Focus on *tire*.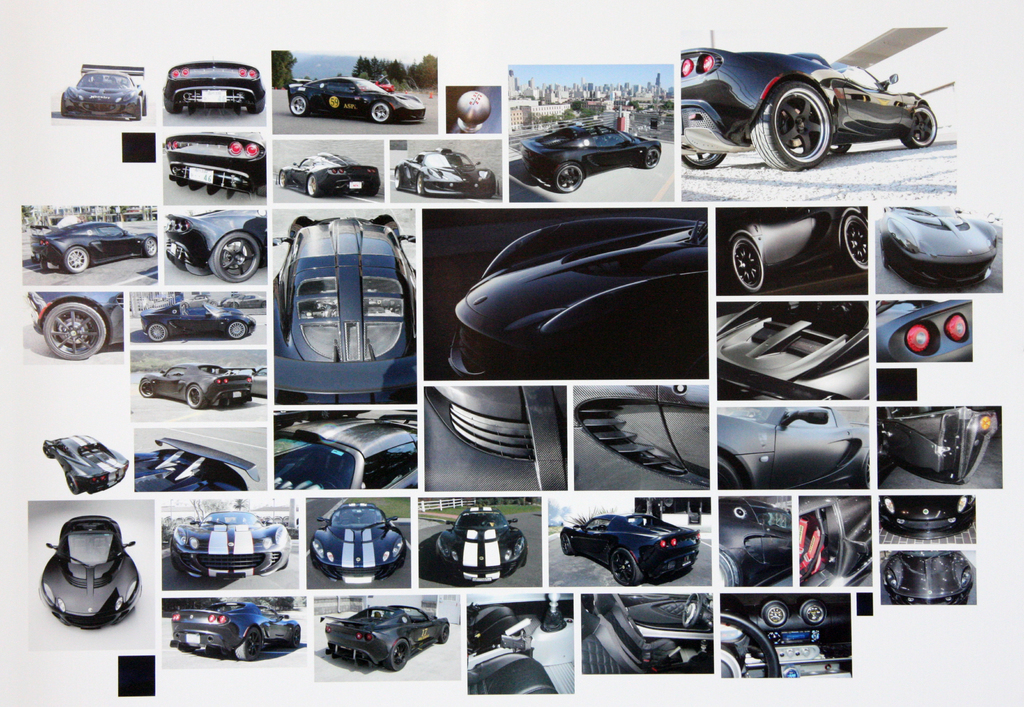
Focused at [230, 622, 268, 665].
